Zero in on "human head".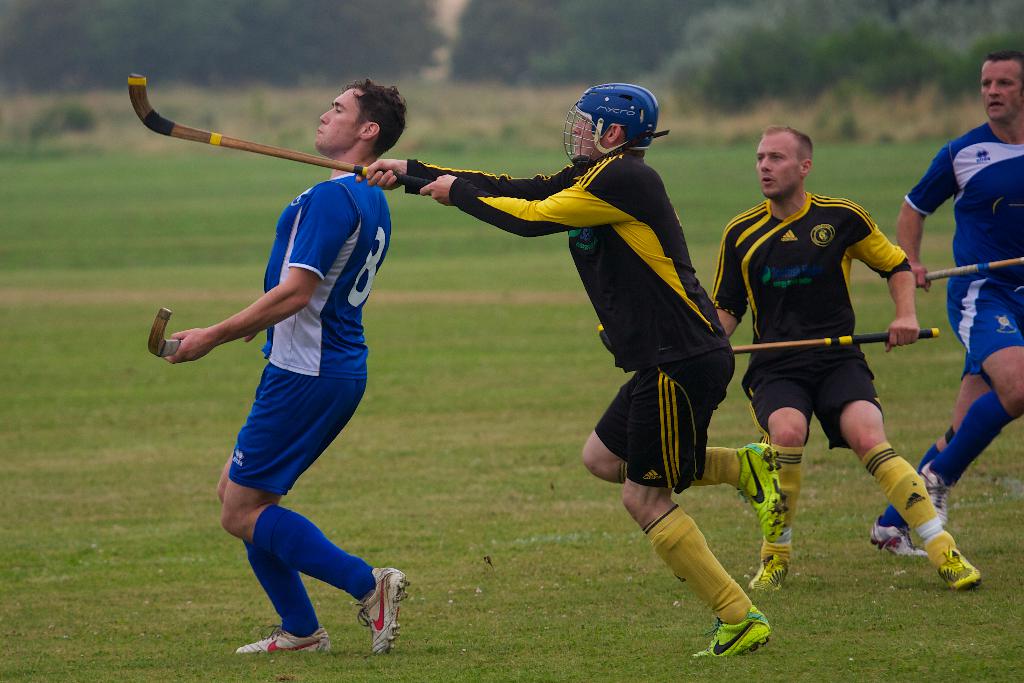
Zeroed in: 980 57 1023 126.
